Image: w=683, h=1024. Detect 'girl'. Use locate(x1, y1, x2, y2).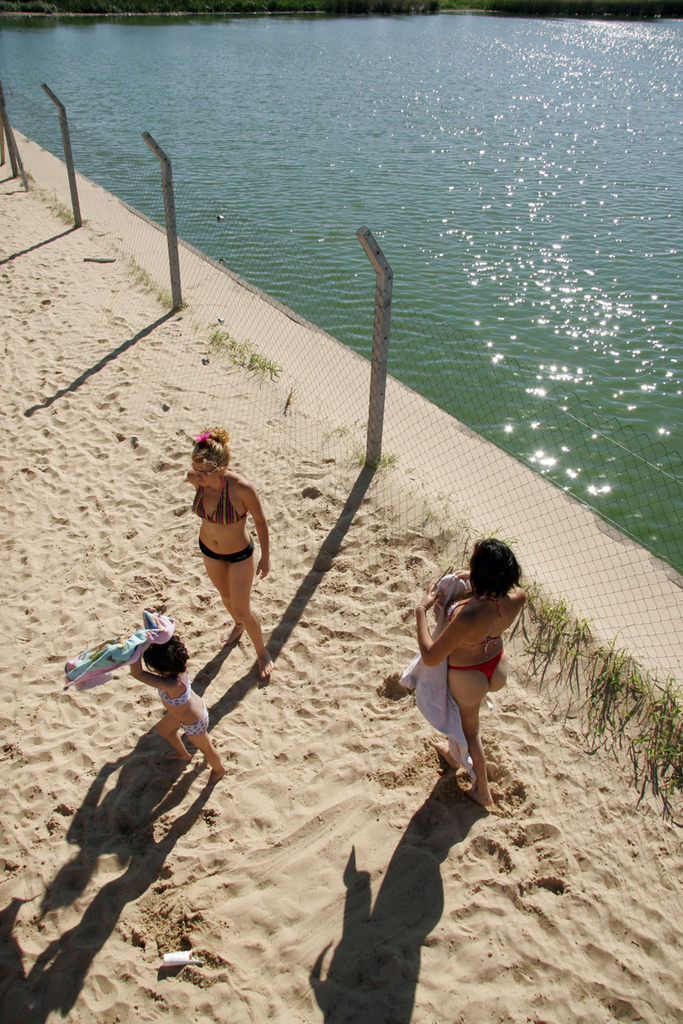
locate(126, 623, 232, 794).
